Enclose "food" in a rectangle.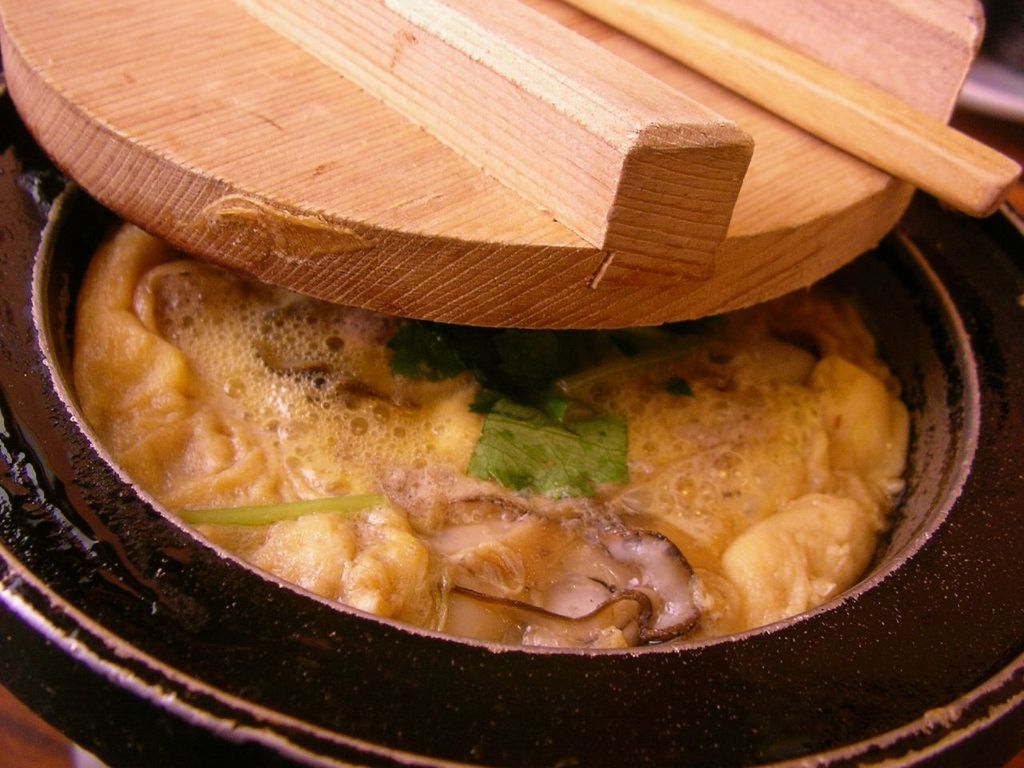
detection(75, 218, 914, 649).
